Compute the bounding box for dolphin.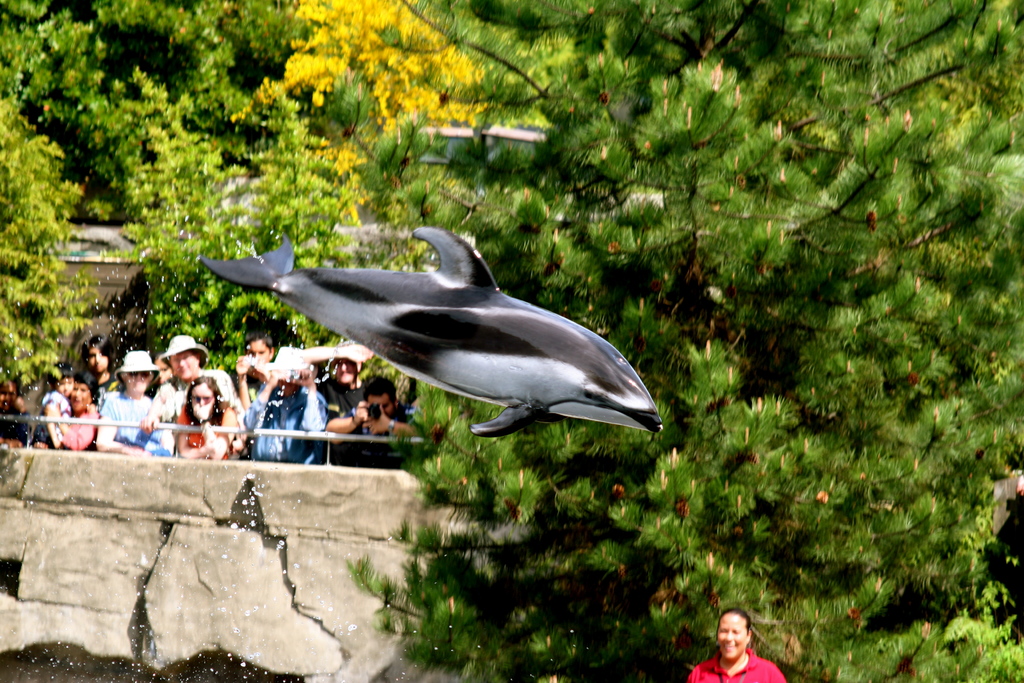
<bbox>192, 224, 667, 443</bbox>.
